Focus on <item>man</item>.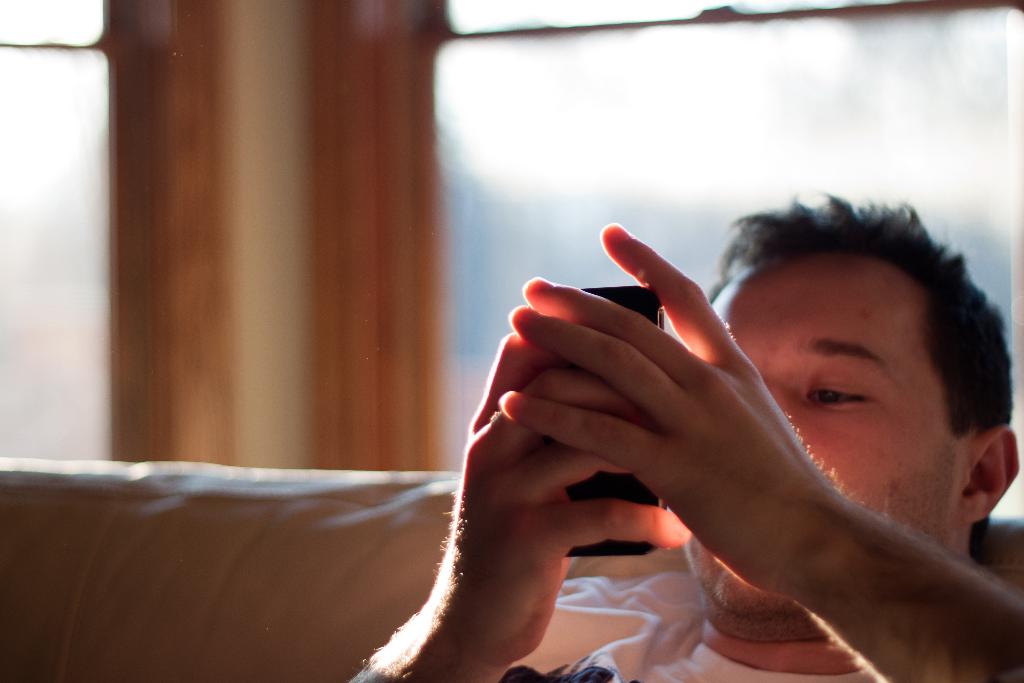
Focused at l=317, t=160, r=1023, b=682.
